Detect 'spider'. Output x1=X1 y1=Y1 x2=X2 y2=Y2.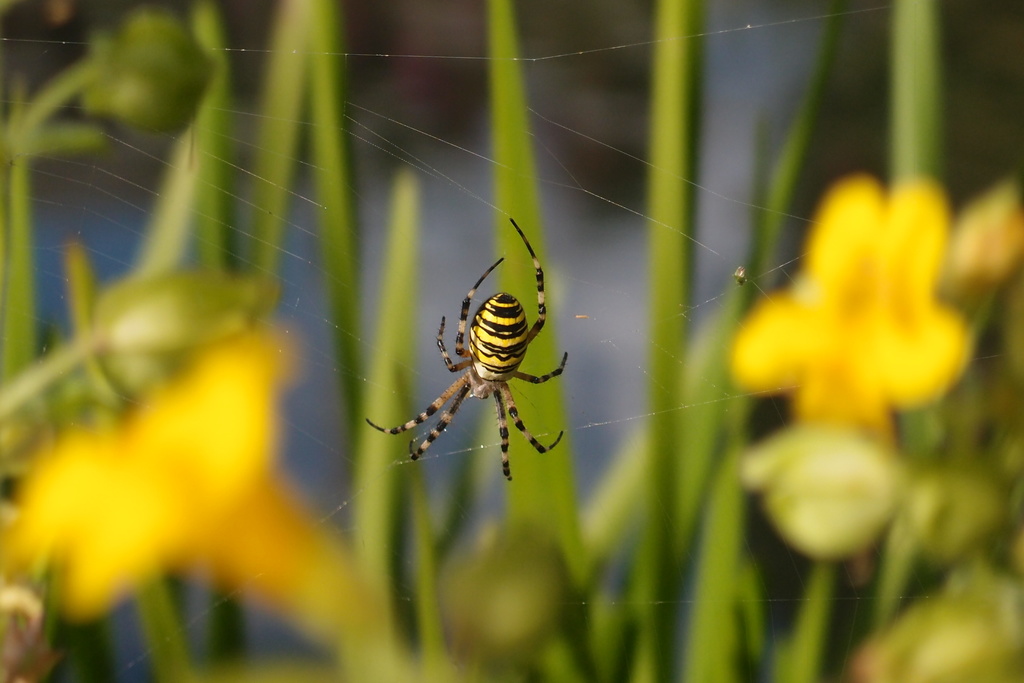
x1=368 y1=214 x2=573 y2=484.
